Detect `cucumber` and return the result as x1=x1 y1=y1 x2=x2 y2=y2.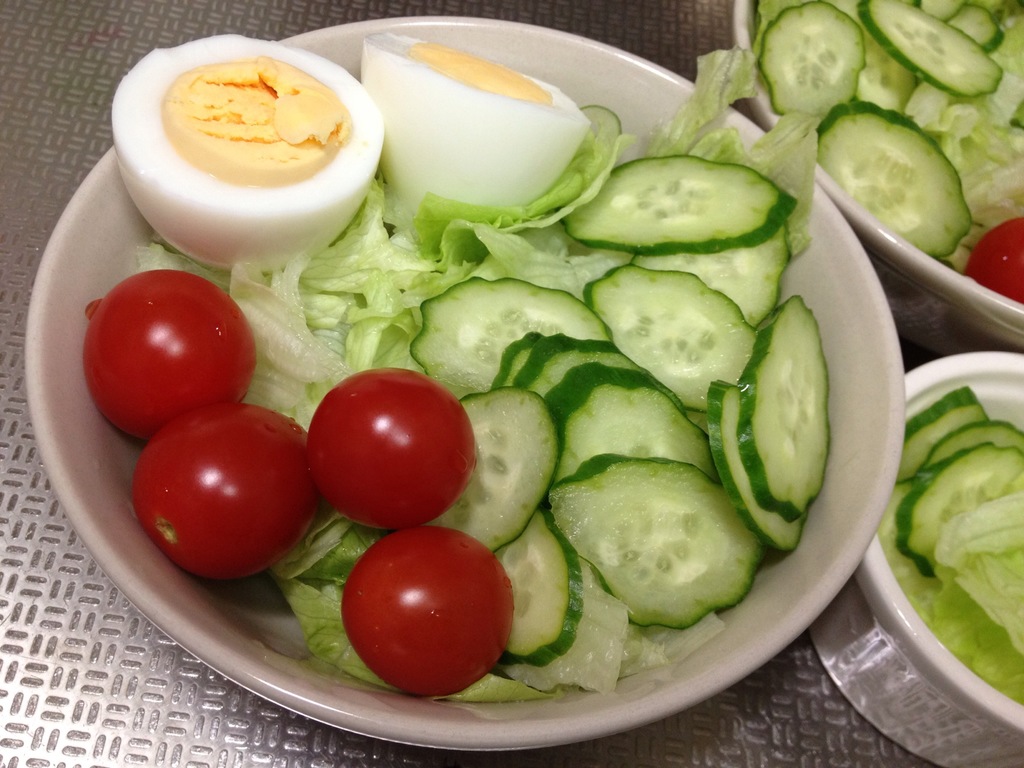
x1=916 y1=418 x2=1023 y2=471.
